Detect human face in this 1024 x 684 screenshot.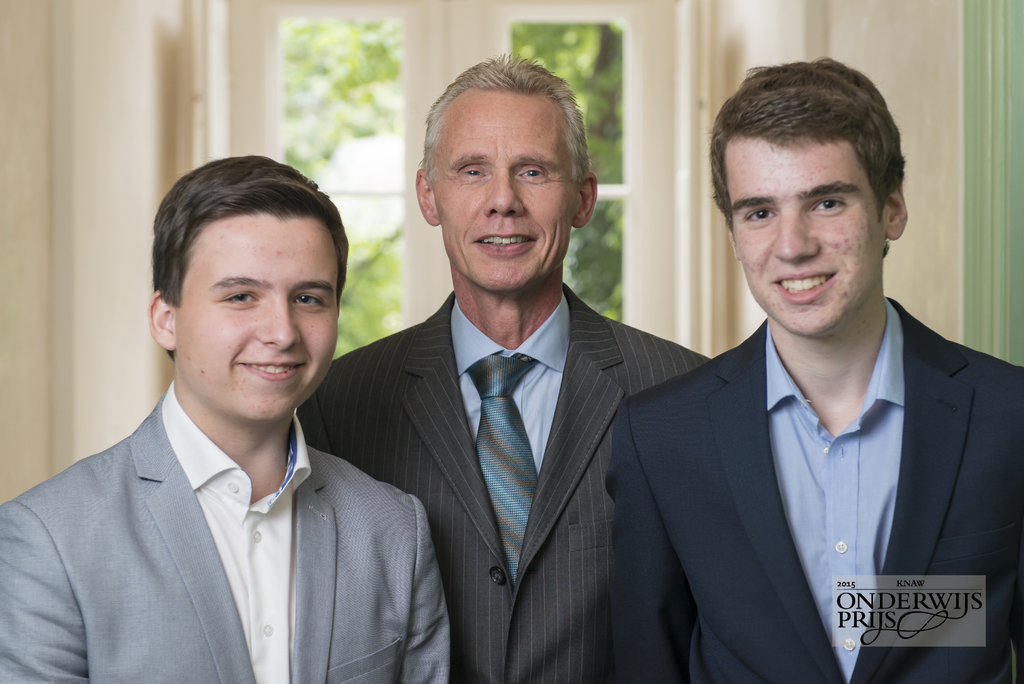
Detection: 178, 220, 339, 419.
